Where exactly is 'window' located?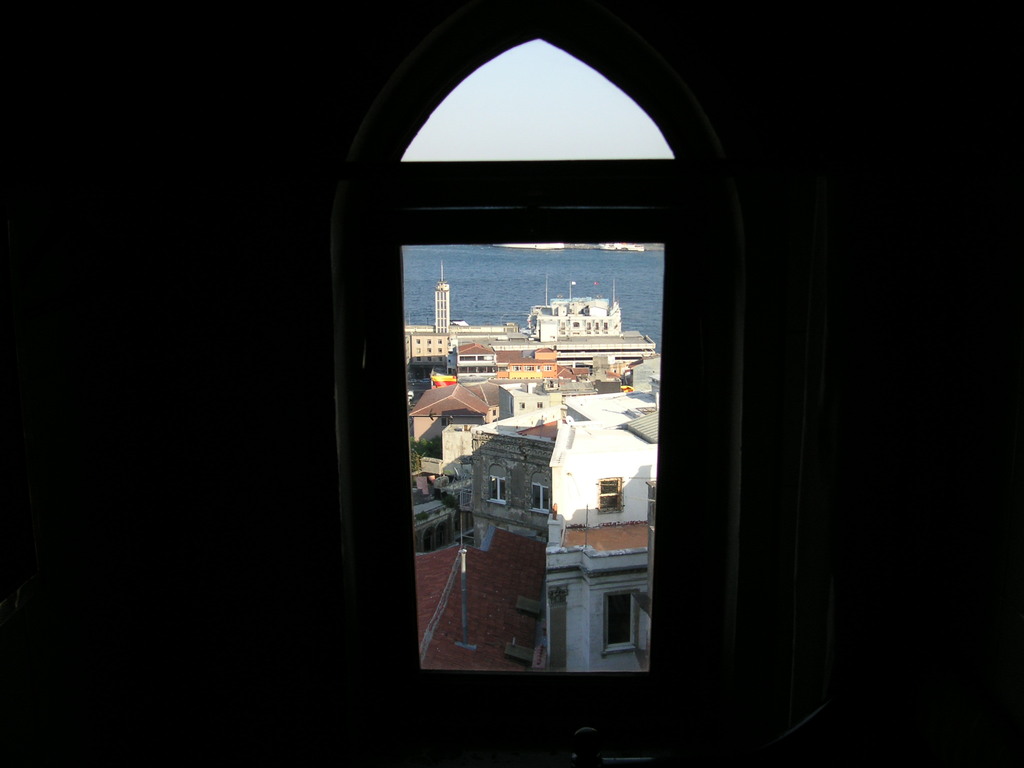
Its bounding box is Rect(479, 354, 494, 361).
